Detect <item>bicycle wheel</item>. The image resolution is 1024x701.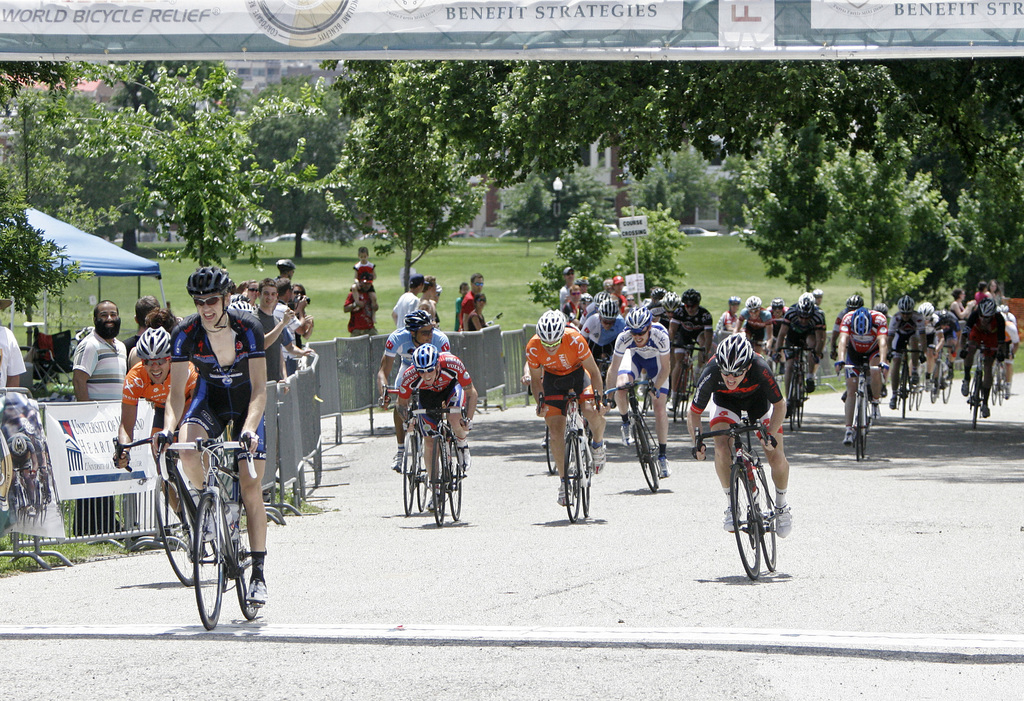
pyautogui.locateOnScreen(797, 374, 804, 425).
